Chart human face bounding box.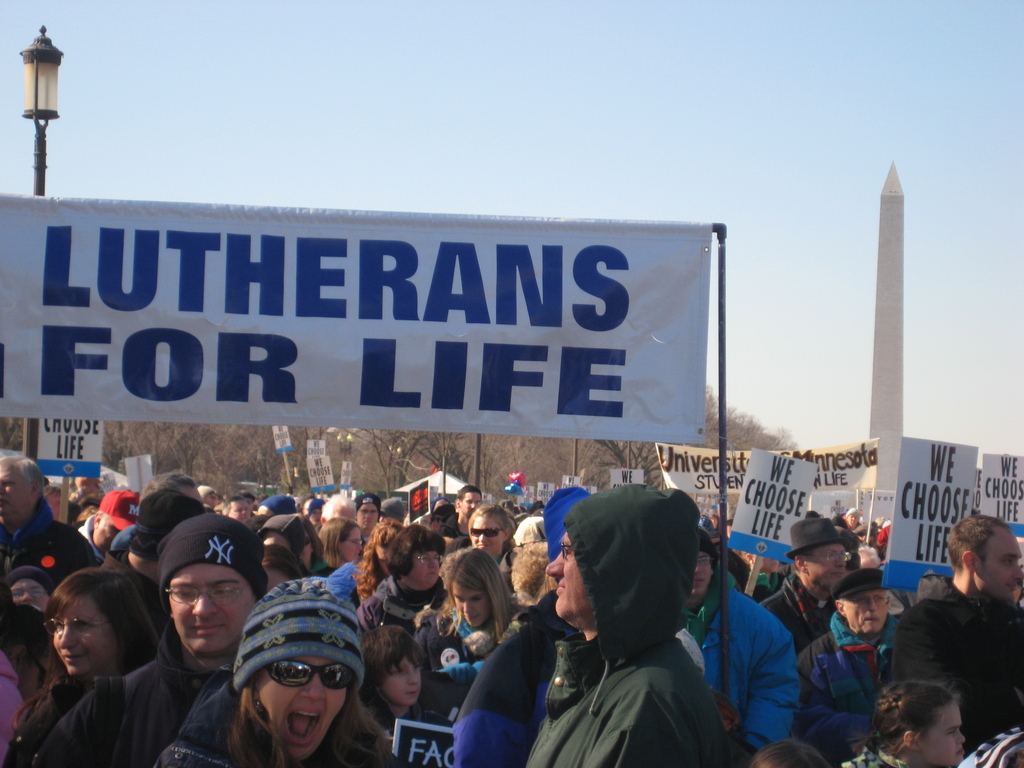
Charted: l=55, t=593, r=119, b=672.
